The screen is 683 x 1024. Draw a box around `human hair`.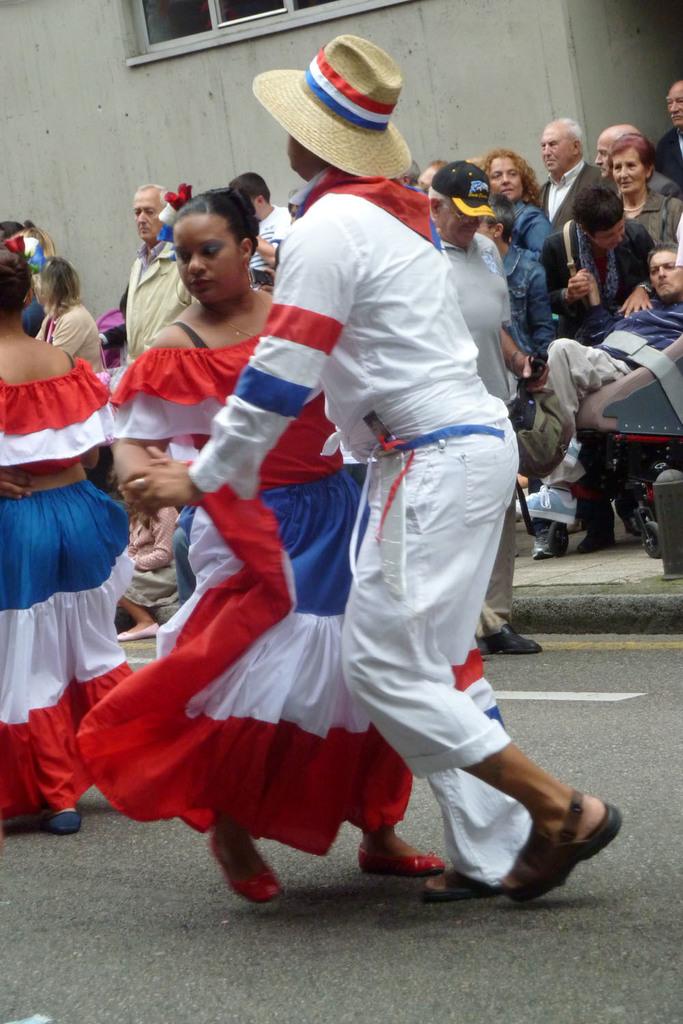
l=477, t=150, r=537, b=202.
